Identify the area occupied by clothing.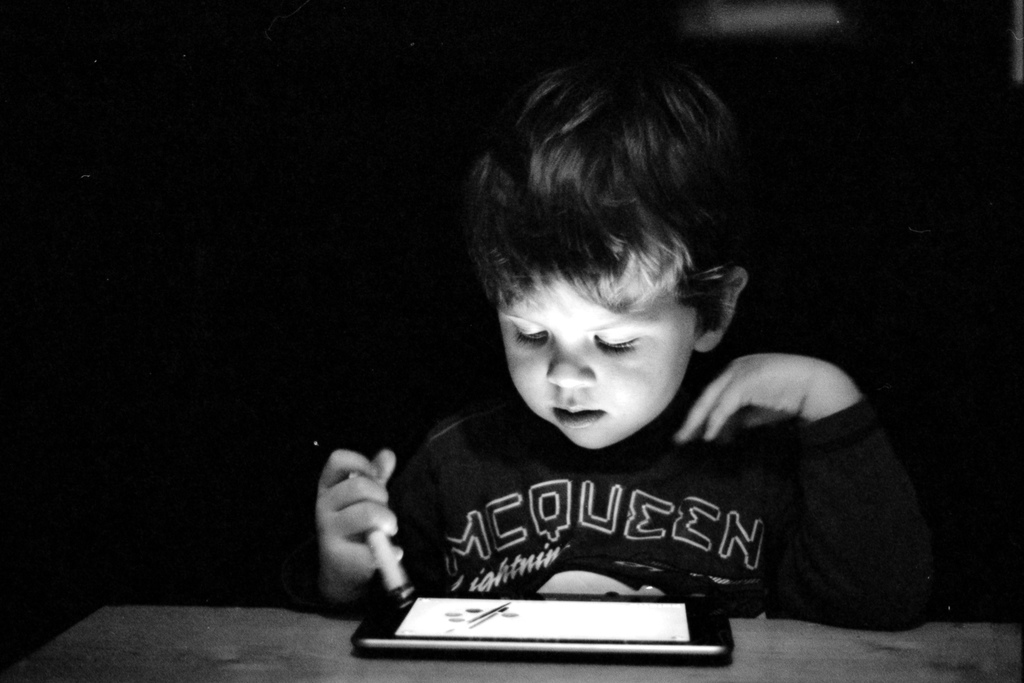
Area: BBox(337, 352, 906, 625).
